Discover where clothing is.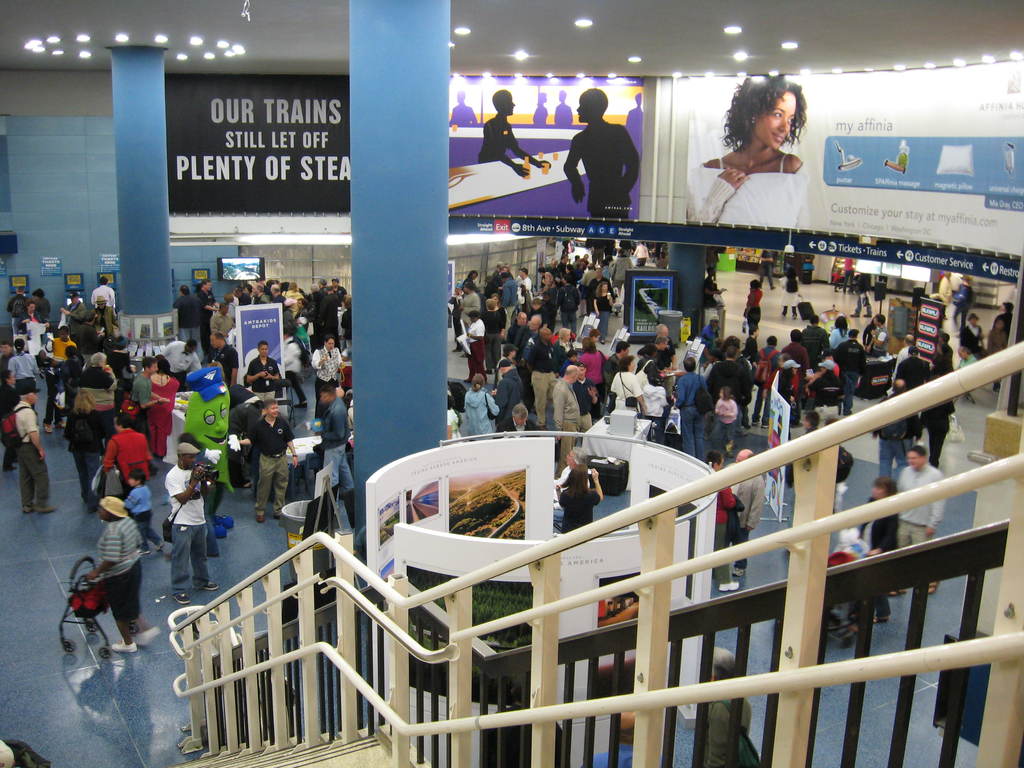
Discovered at box(99, 511, 147, 618).
